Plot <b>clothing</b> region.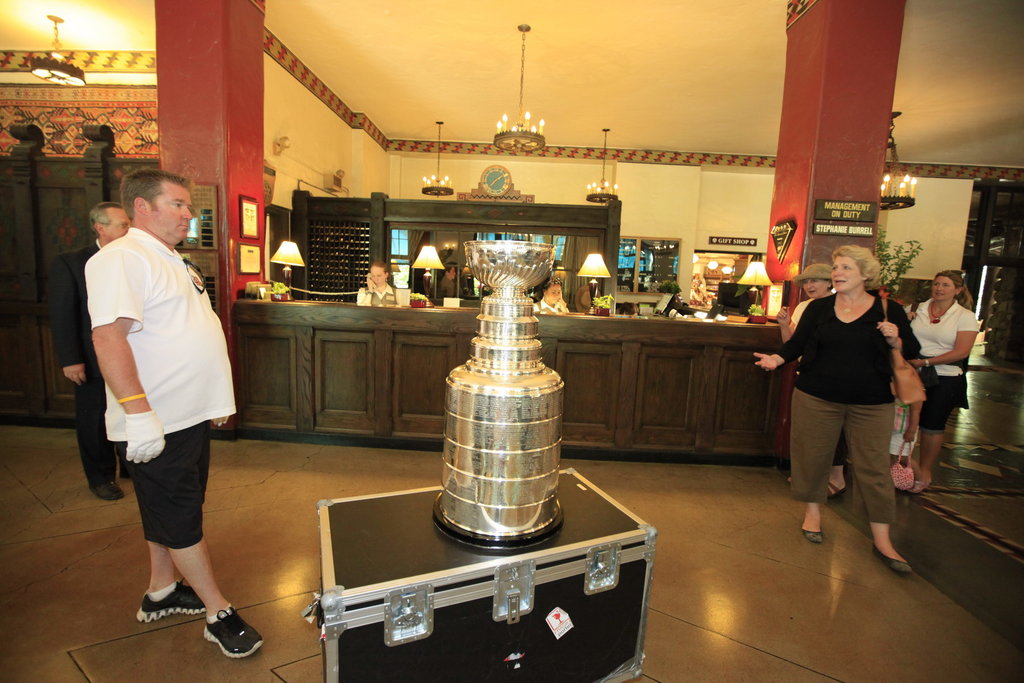
Plotted at pyautogui.locateOnScreen(86, 220, 243, 550).
